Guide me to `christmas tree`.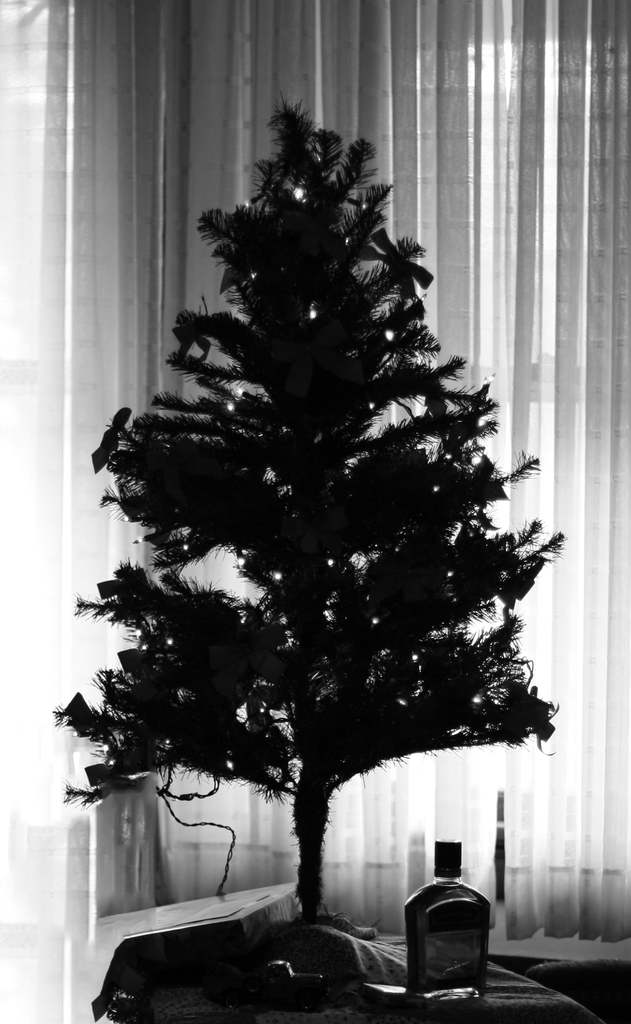
Guidance: [38,104,544,911].
